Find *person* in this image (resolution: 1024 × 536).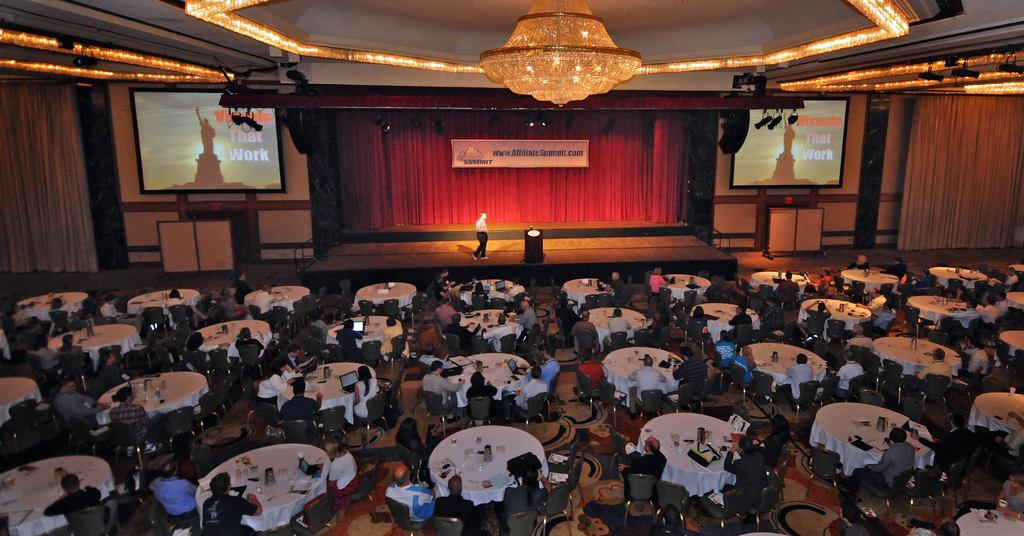
bbox=[993, 289, 1013, 322].
